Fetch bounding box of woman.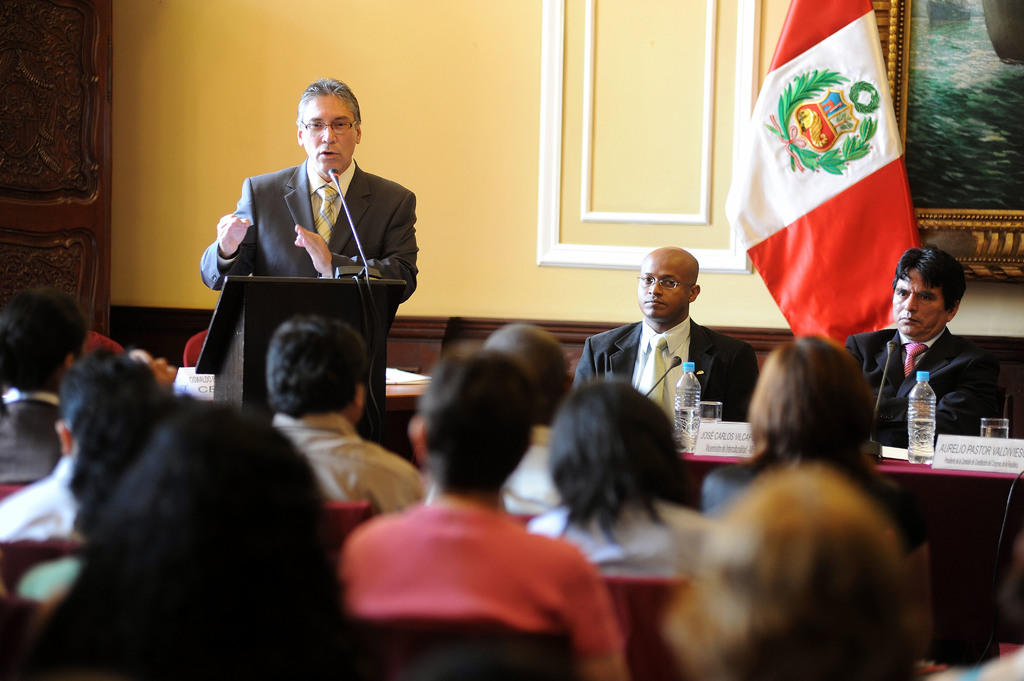
Bbox: 8 400 368 680.
